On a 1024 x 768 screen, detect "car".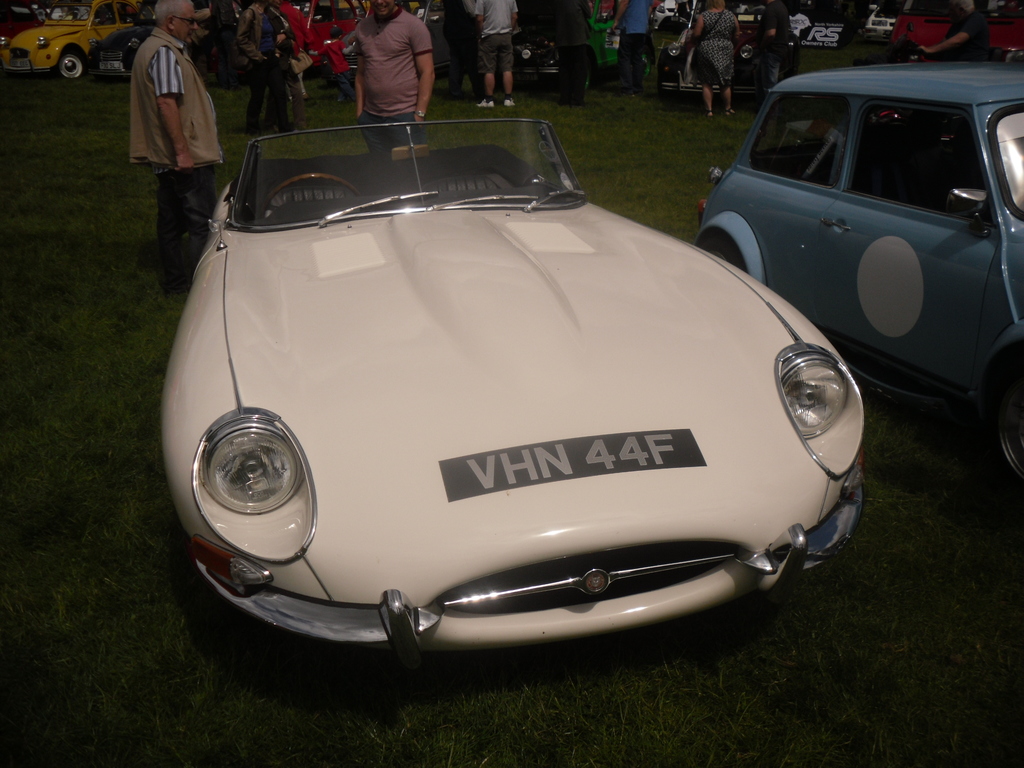
bbox=[698, 56, 1023, 488].
